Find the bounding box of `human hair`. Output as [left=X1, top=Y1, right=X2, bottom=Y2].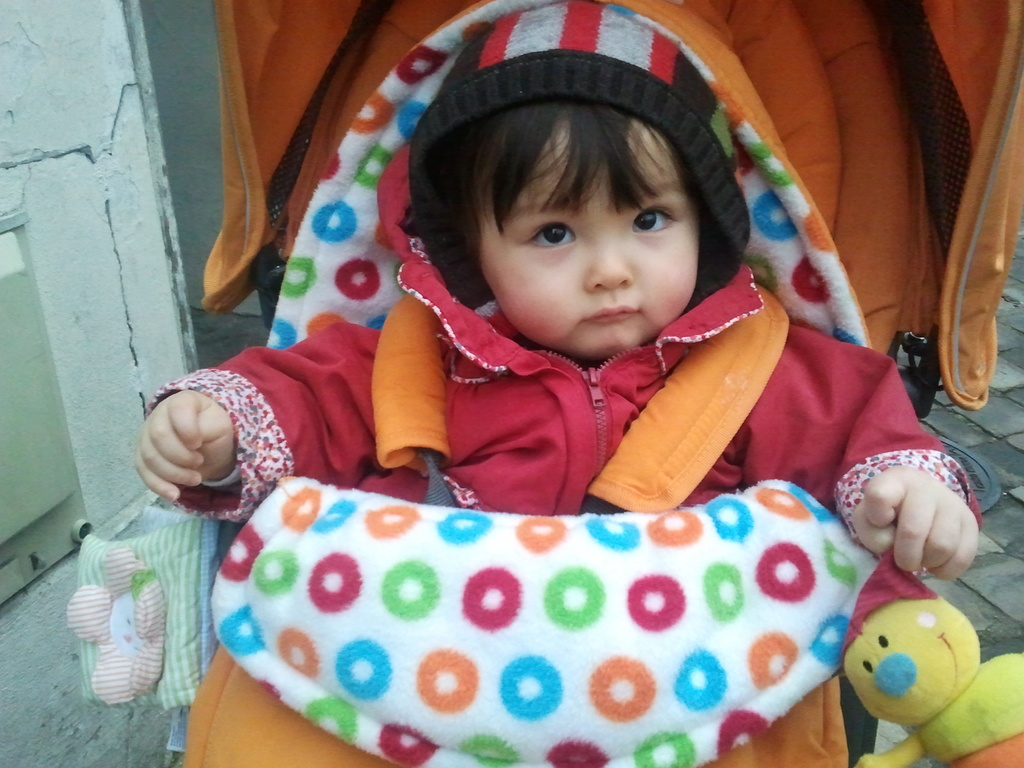
[left=438, top=98, right=701, bottom=283].
